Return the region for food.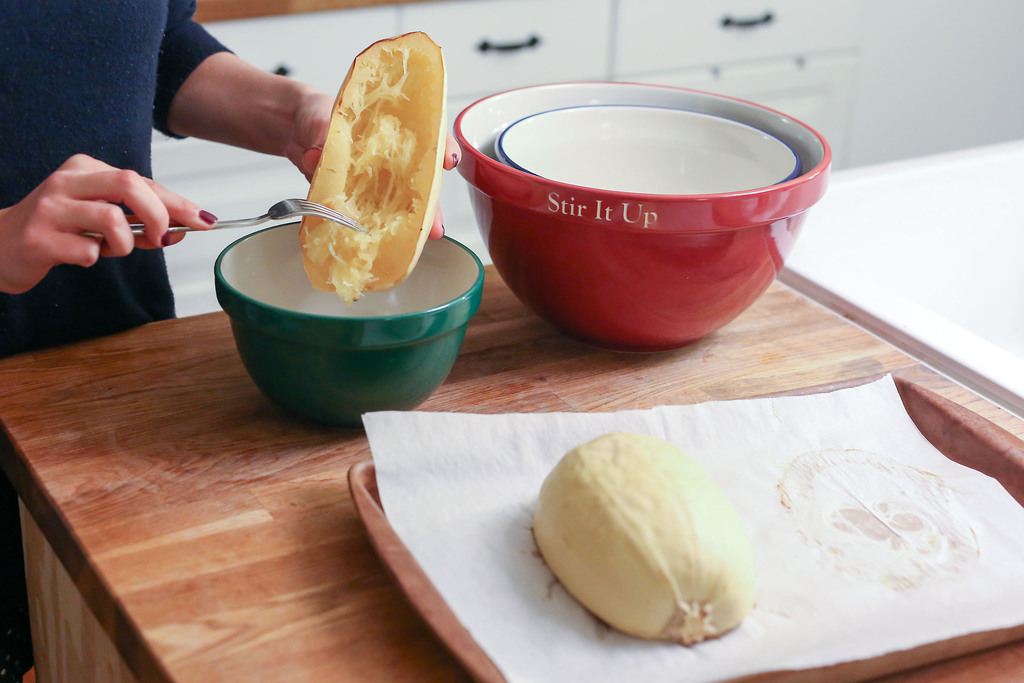
526,440,774,626.
